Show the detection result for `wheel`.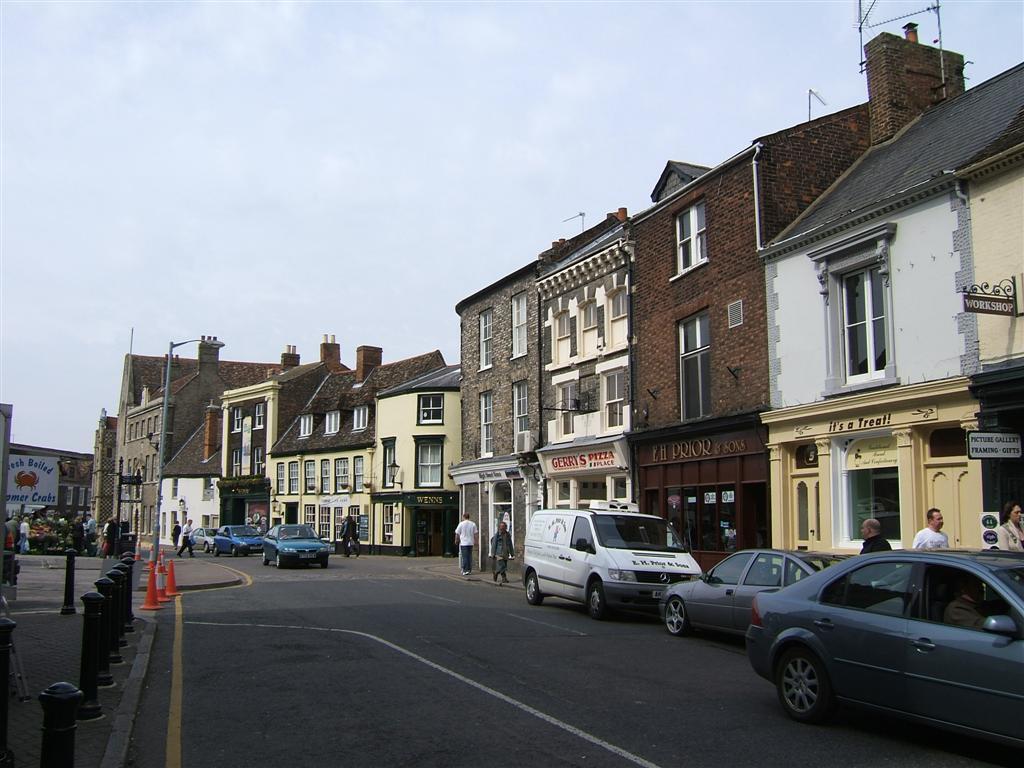
detection(587, 578, 604, 618).
